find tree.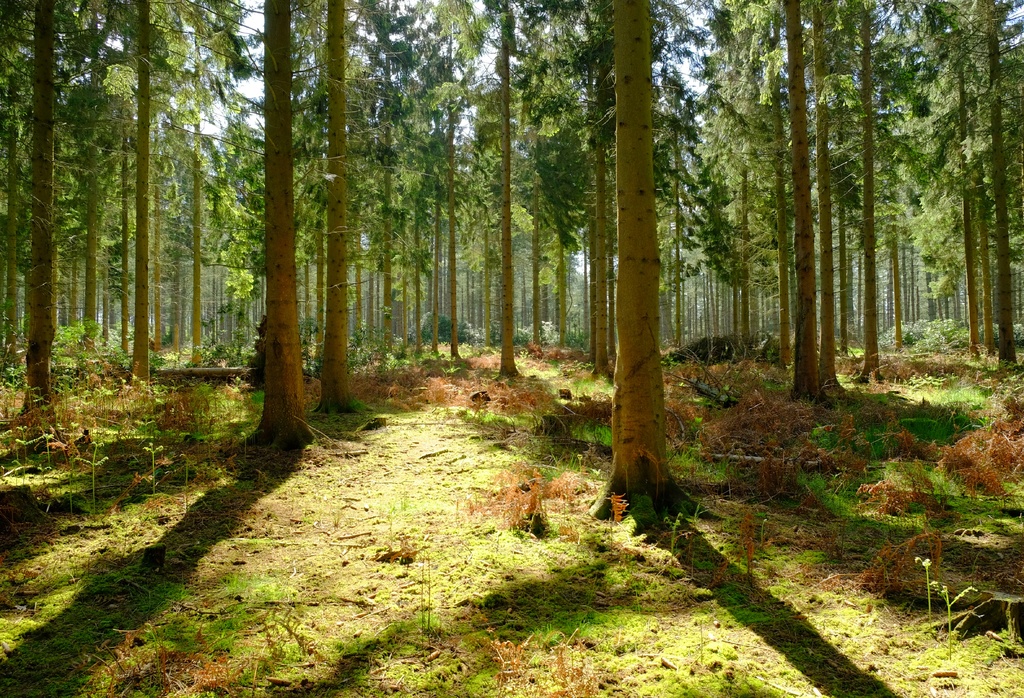
left=5, top=0, right=64, bottom=406.
